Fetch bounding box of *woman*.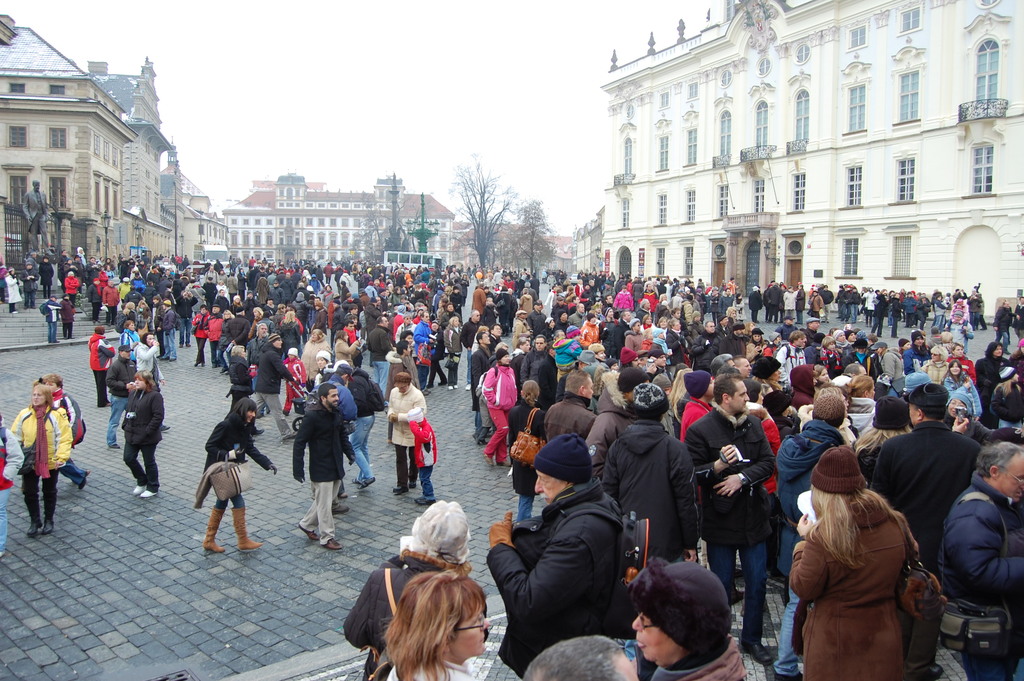
Bbox: bbox(625, 561, 755, 680).
